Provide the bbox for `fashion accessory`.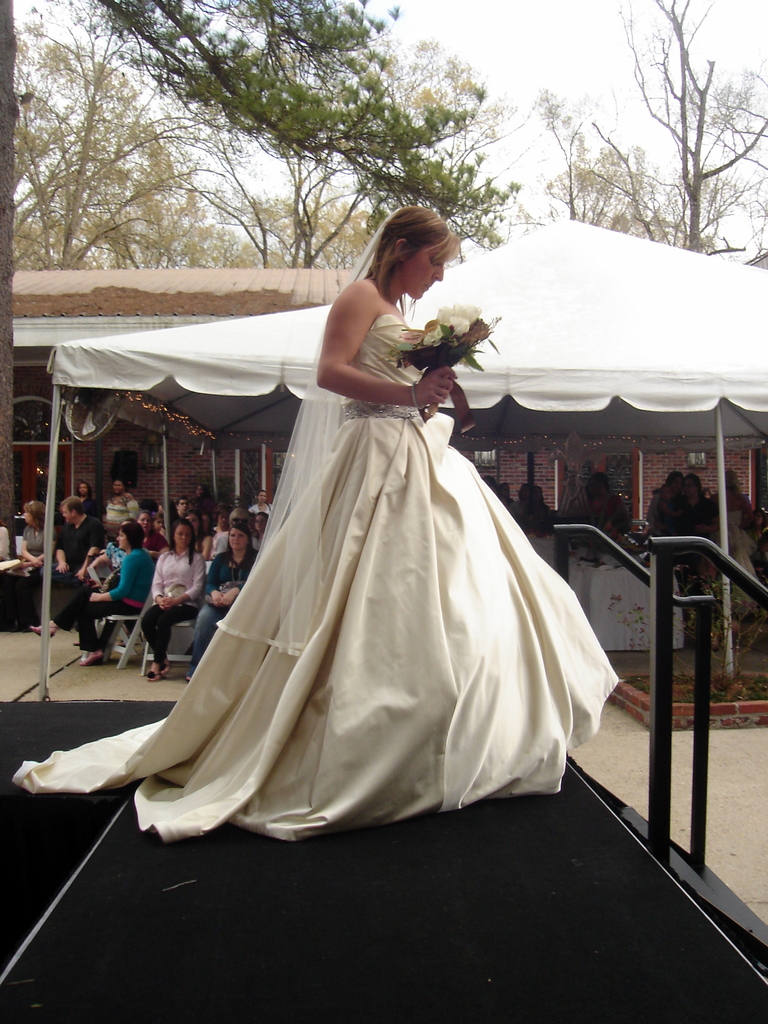
235:569:242:581.
